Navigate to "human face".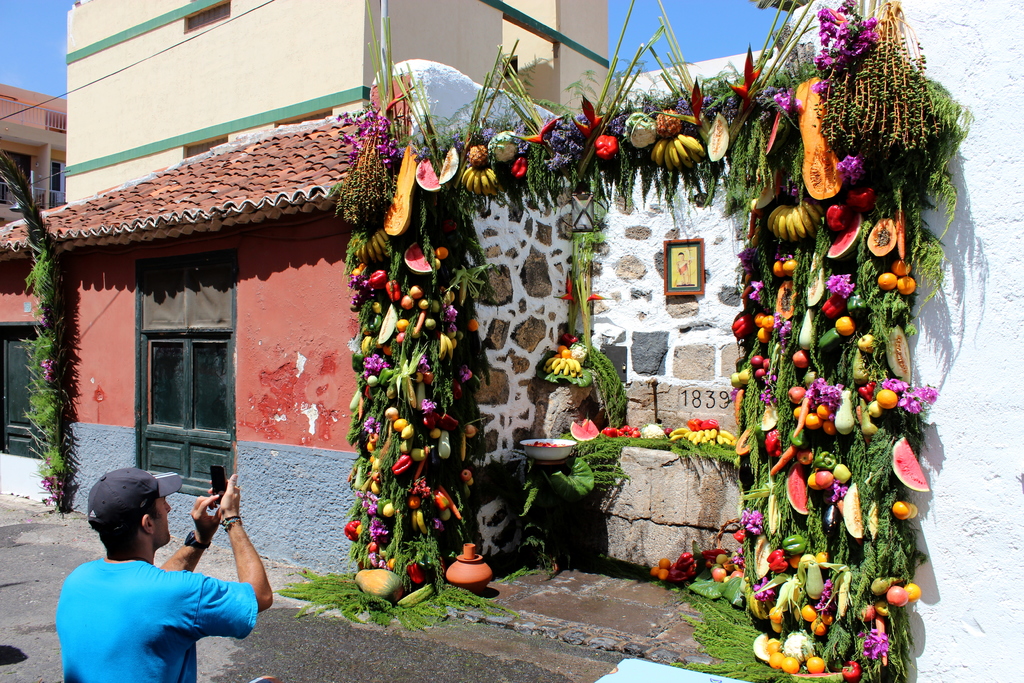
Navigation target: <region>156, 504, 172, 545</region>.
